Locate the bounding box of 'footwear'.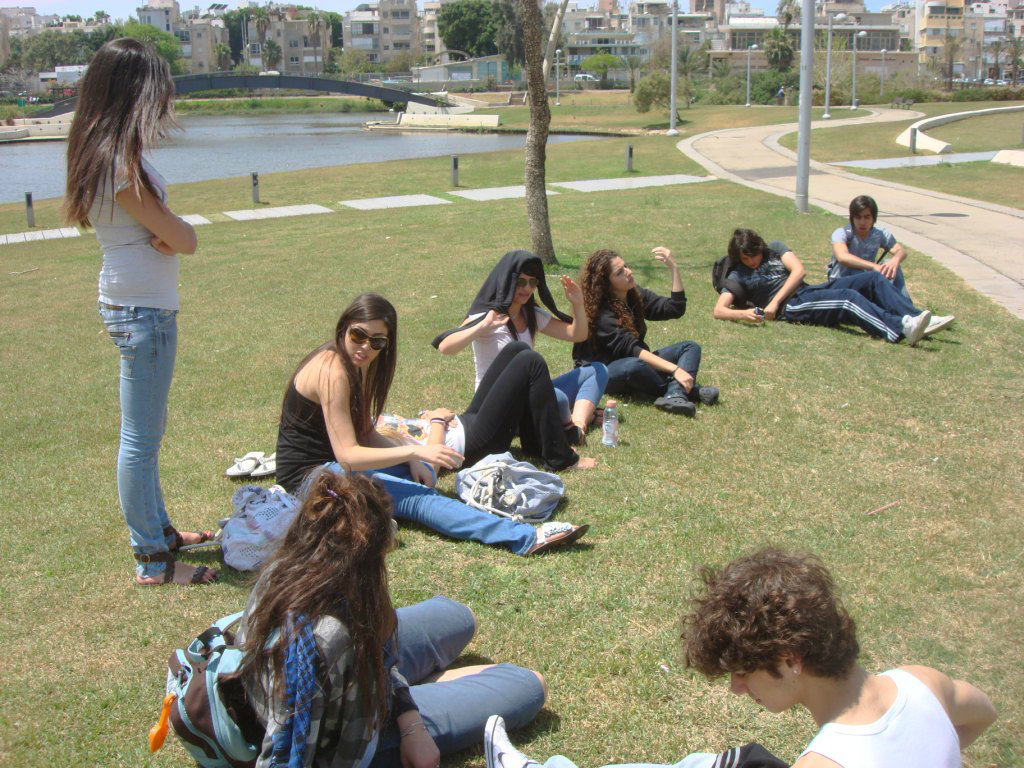
Bounding box: crop(924, 309, 961, 339).
